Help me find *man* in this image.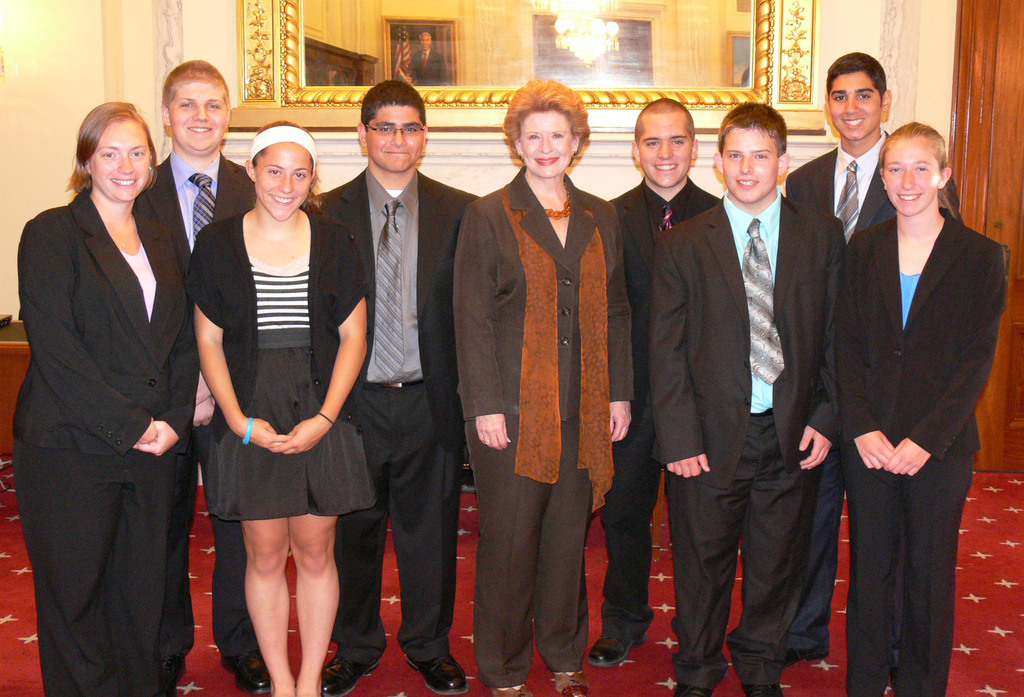
Found it: {"x1": 324, "y1": 85, "x2": 490, "y2": 696}.
